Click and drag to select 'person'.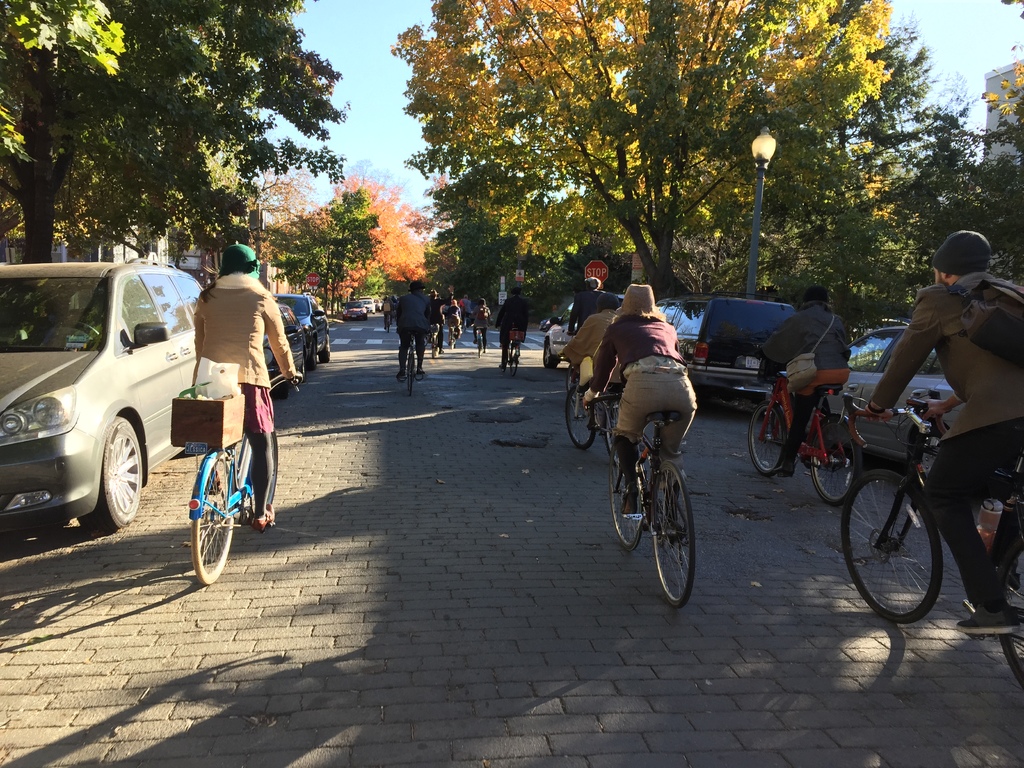
Selection: pyautogui.locateOnScreen(863, 222, 1023, 637).
